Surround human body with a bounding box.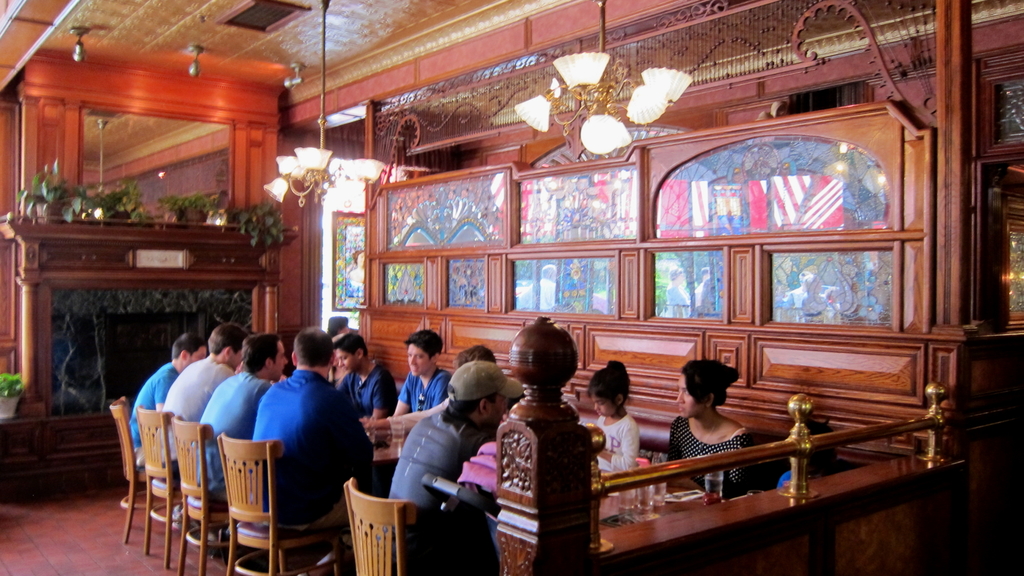
x1=390, y1=327, x2=459, y2=413.
